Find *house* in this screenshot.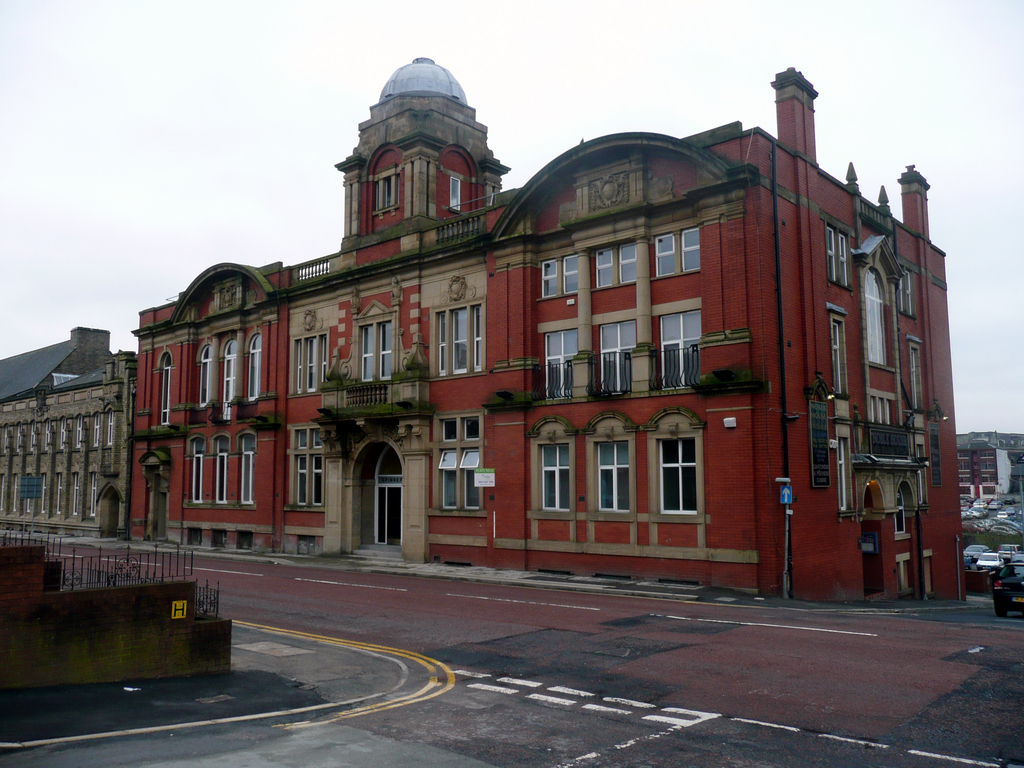
The bounding box for *house* is left=0, top=319, right=140, bottom=544.
